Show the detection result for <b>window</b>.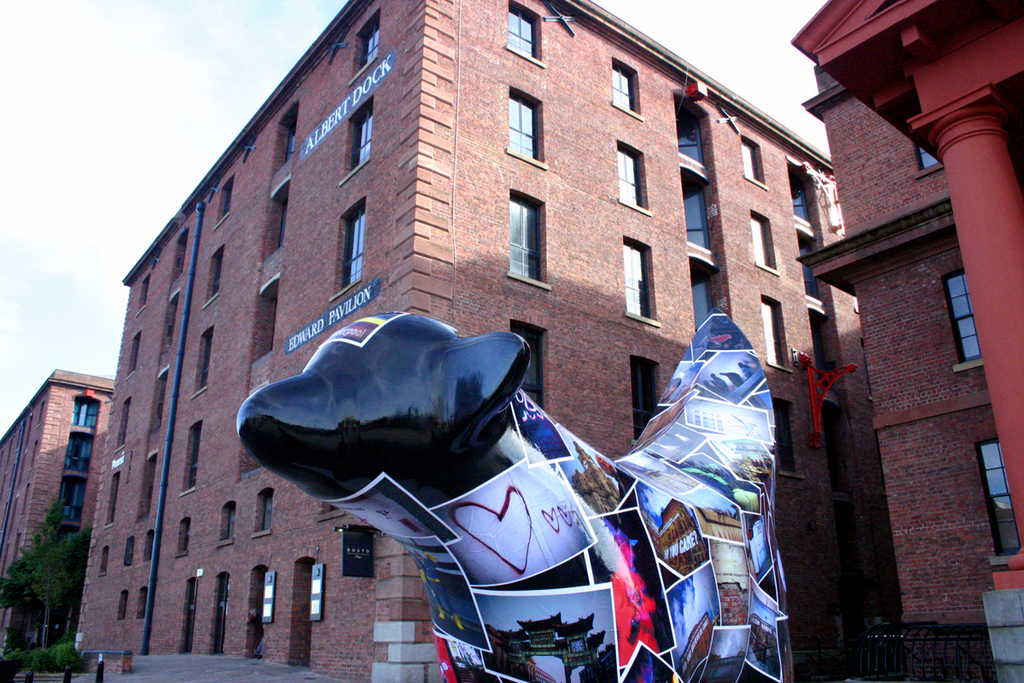
[499,78,550,165].
